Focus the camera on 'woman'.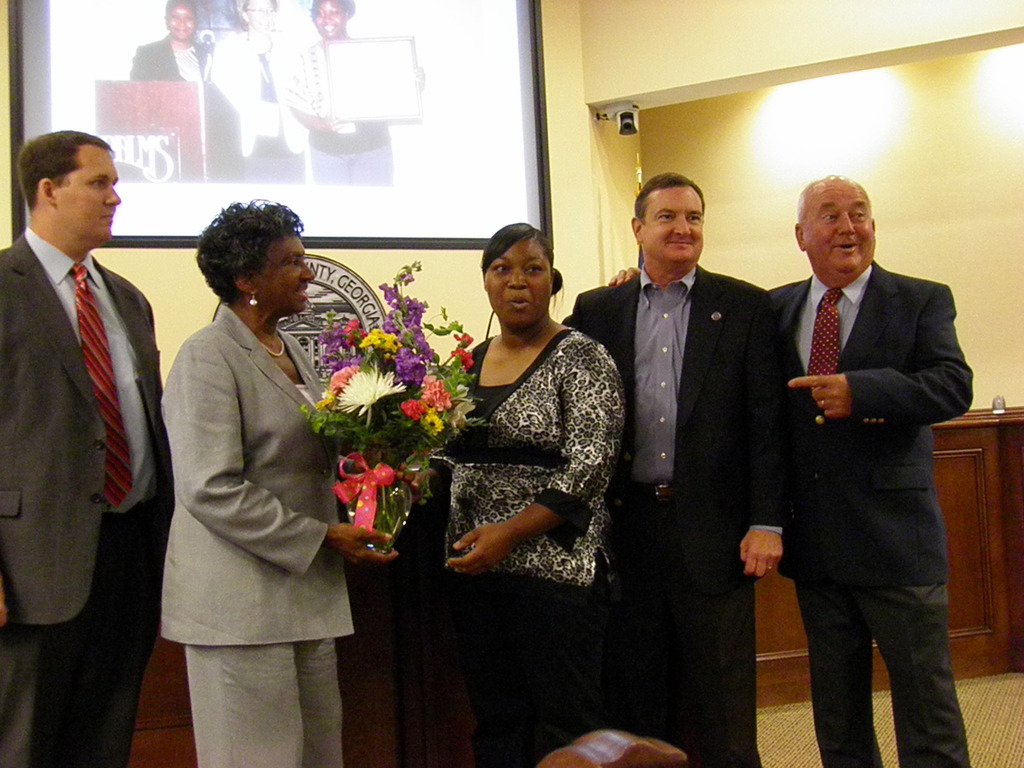
Focus region: box=[407, 202, 632, 737].
